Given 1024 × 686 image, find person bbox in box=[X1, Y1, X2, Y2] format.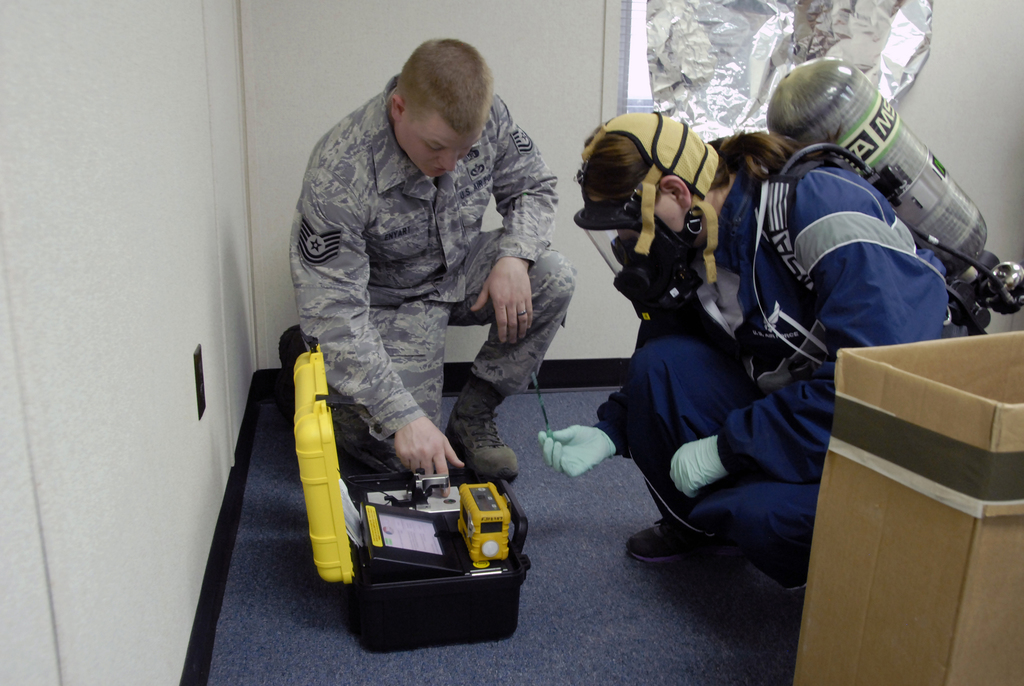
box=[293, 60, 574, 513].
